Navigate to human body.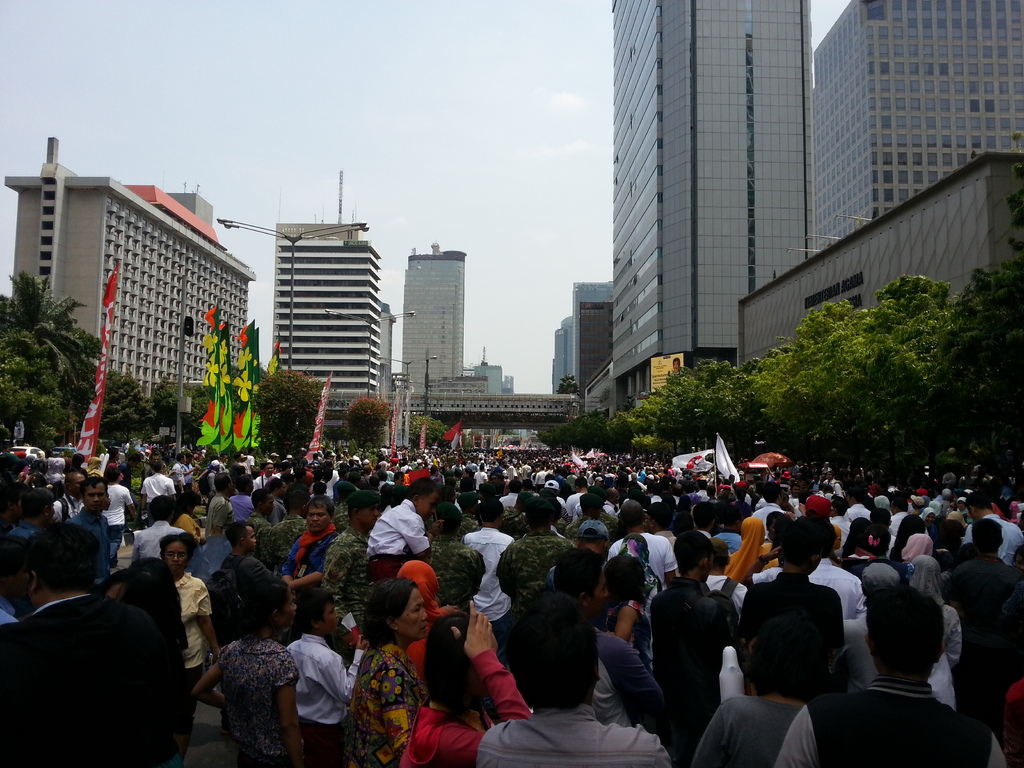
Navigation target: (296, 448, 308, 465).
